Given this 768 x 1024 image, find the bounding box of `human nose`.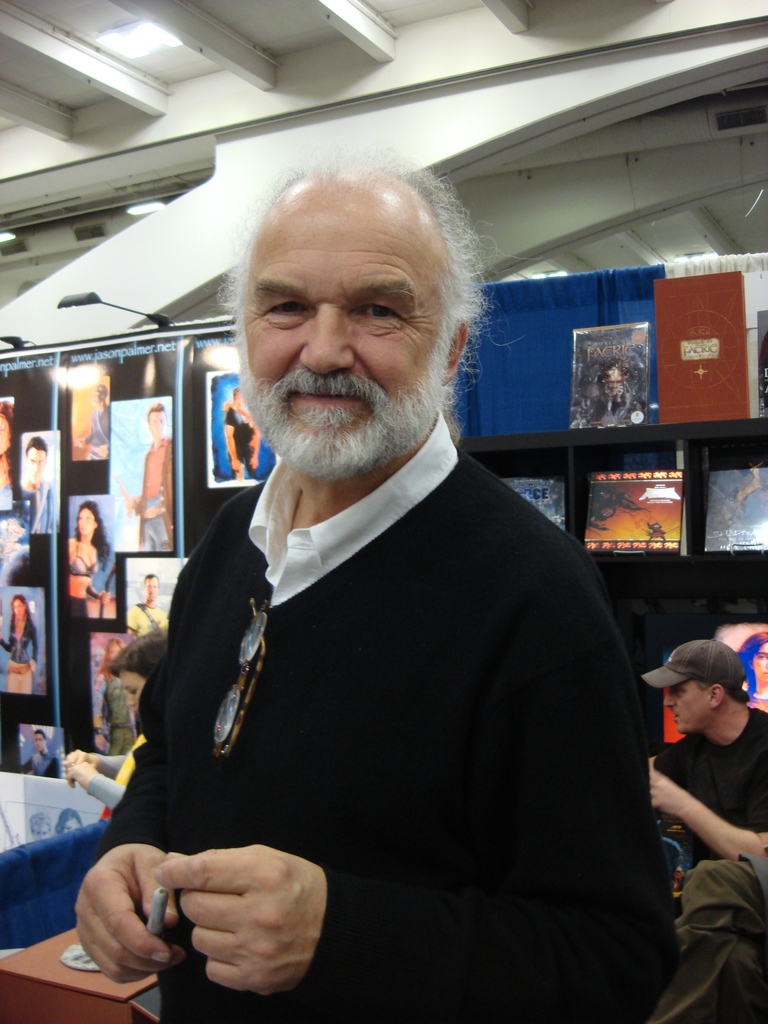
[127, 696, 134, 708].
